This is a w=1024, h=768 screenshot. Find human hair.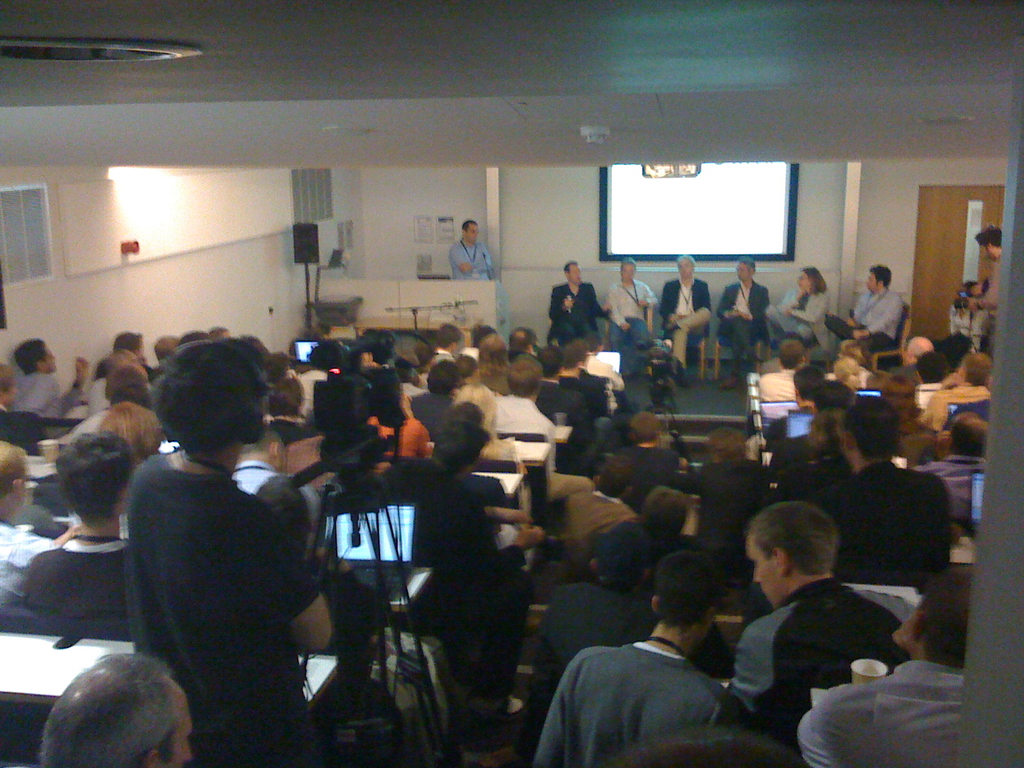
Bounding box: 675,257,695,266.
